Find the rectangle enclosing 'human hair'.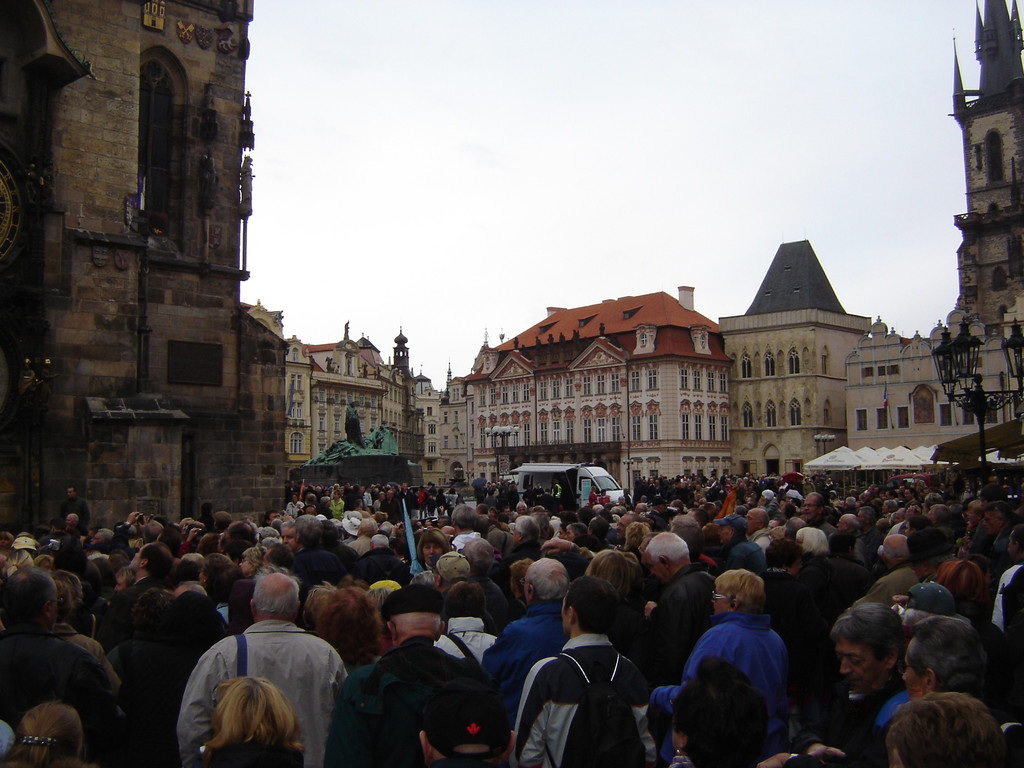
200, 554, 237, 589.
